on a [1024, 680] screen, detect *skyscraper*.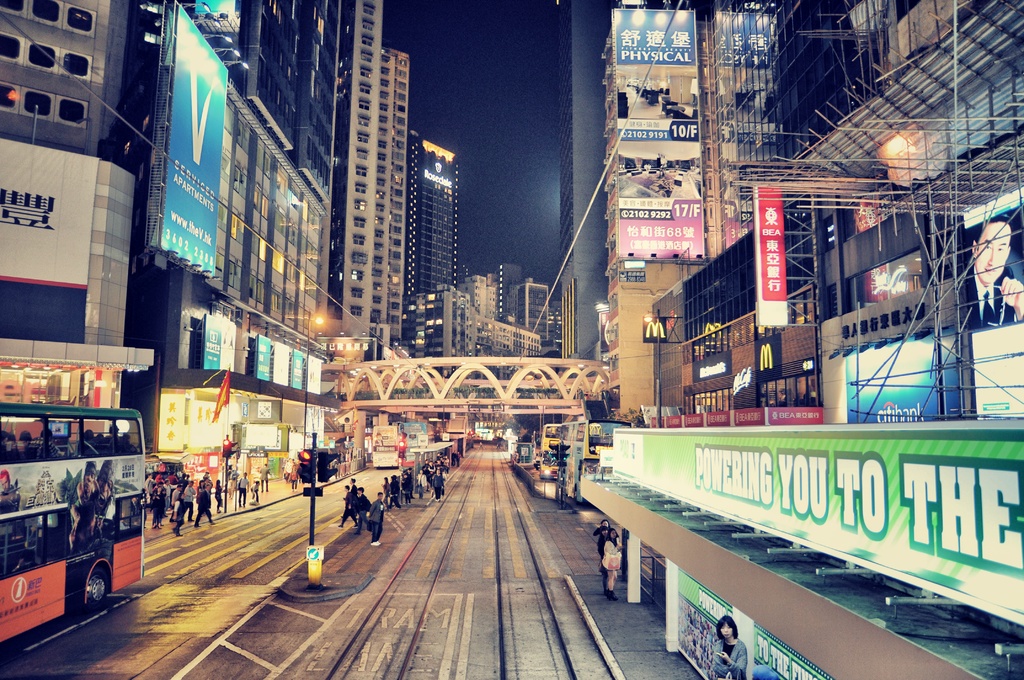
box(375, 51, 404, 323).
